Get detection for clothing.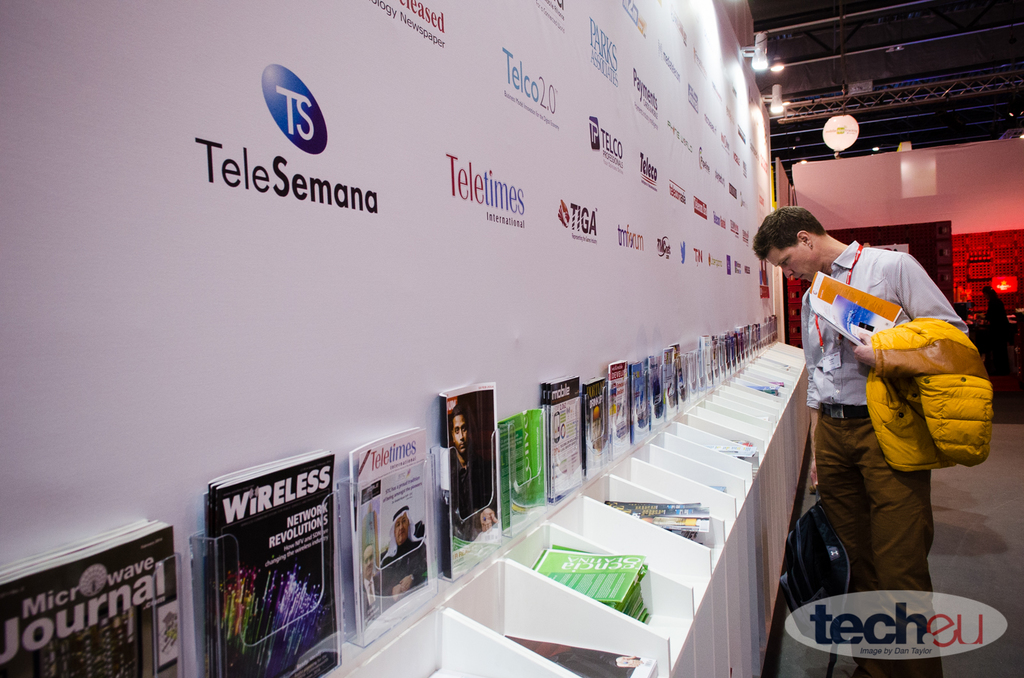
Detection: x1=374, y1=536, x2=427, y2=600.
